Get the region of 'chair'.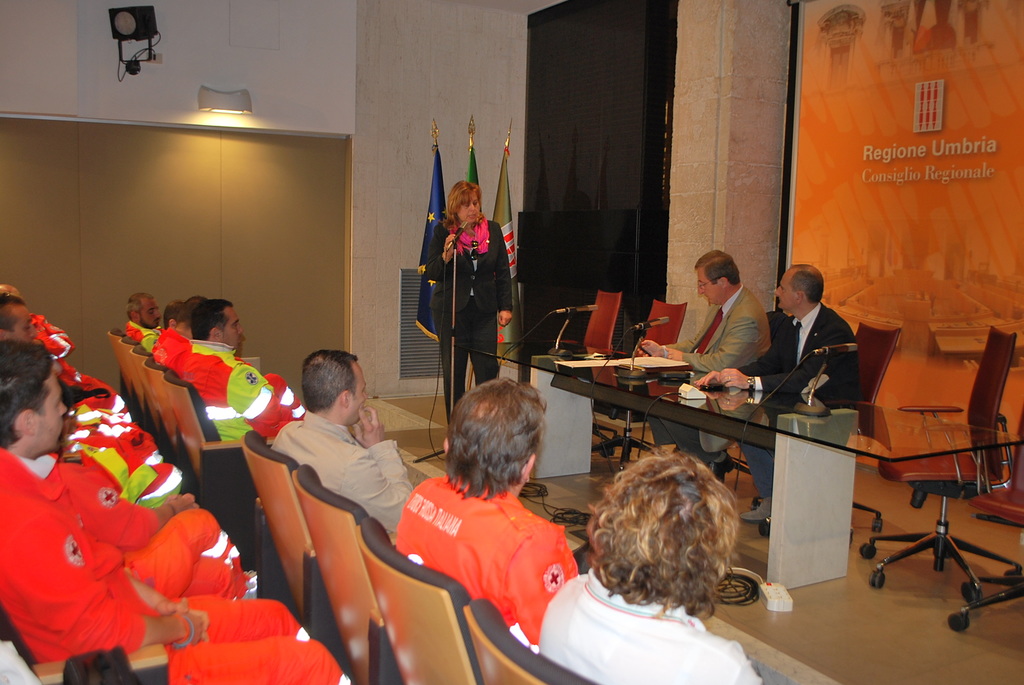
bbox=[356, 512, 483, 684].
